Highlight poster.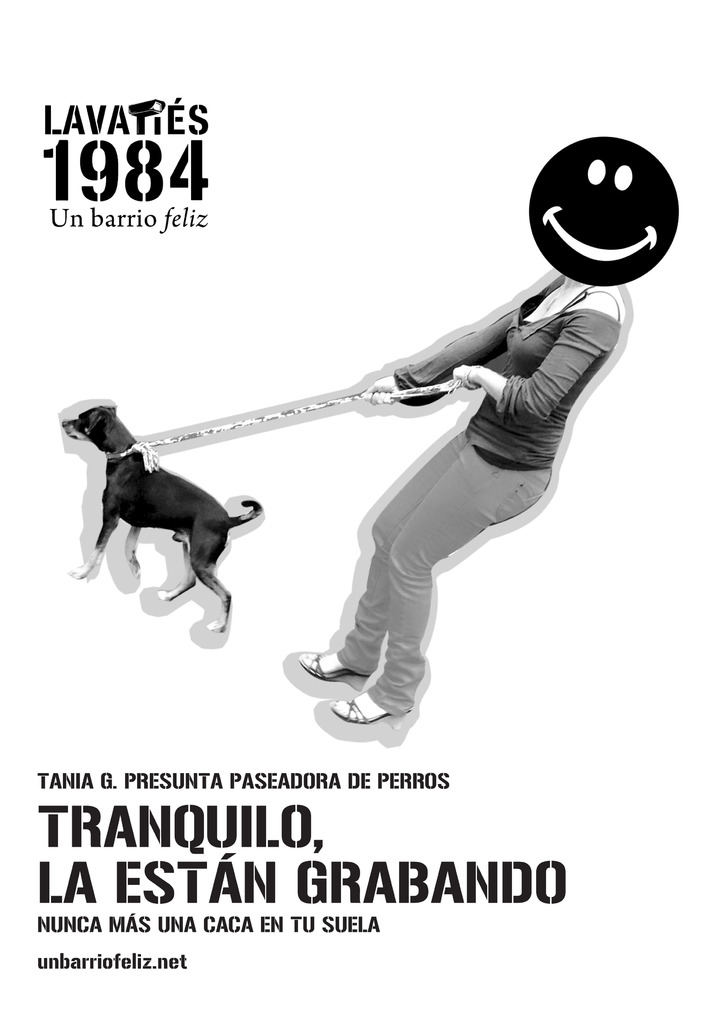
Highlighted region: (0, 0, 723, 1020).
